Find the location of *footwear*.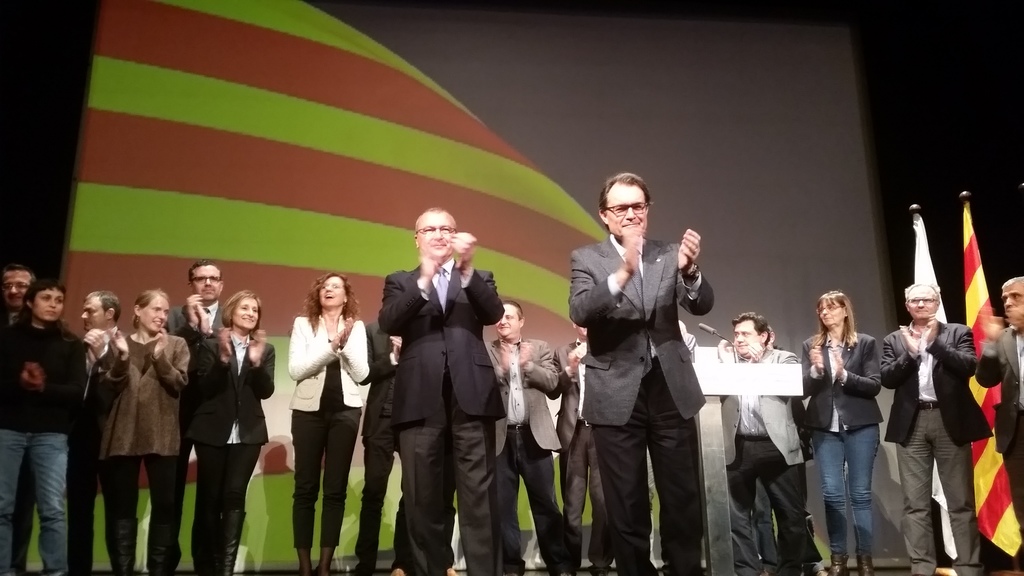
Location: (left=391, top=567, right=403, bottom=575).
